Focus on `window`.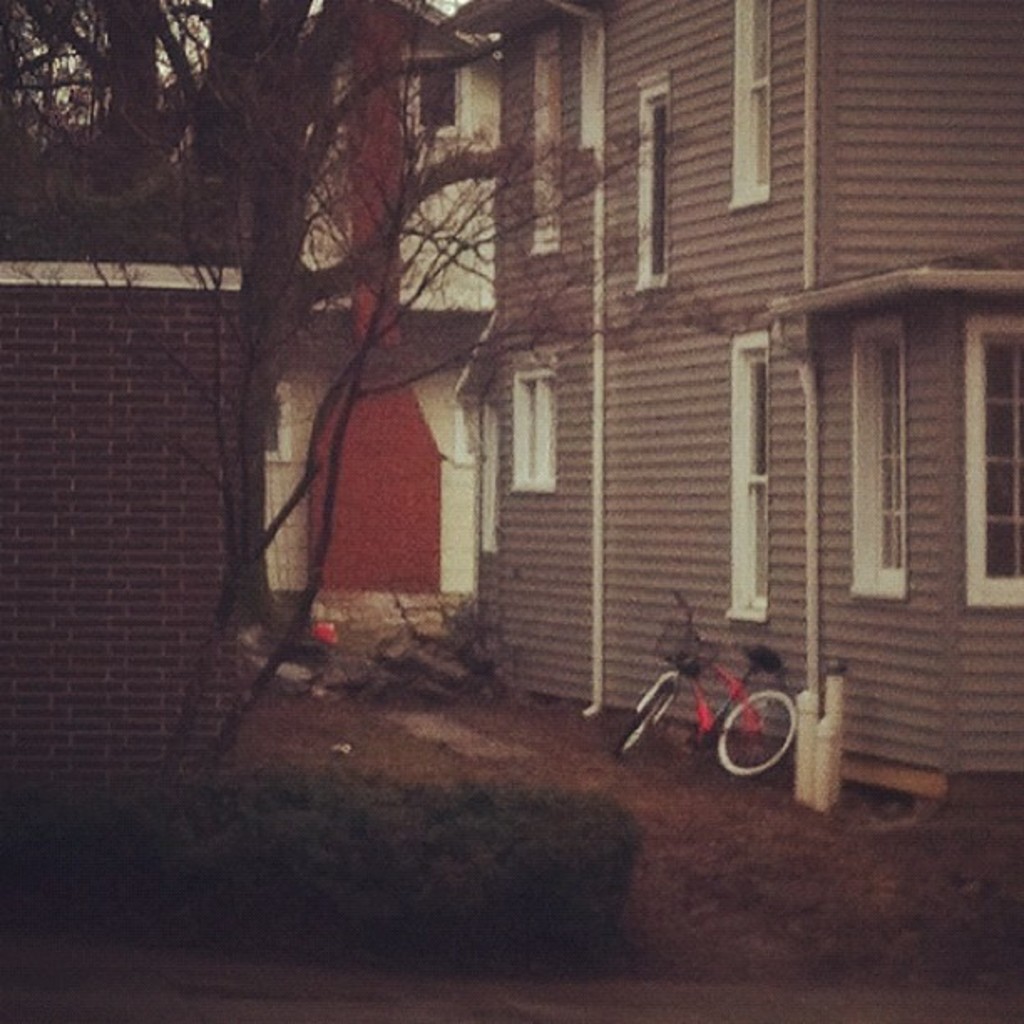
Focused at <bbox>537, 28, 562, 258</bbox>.
